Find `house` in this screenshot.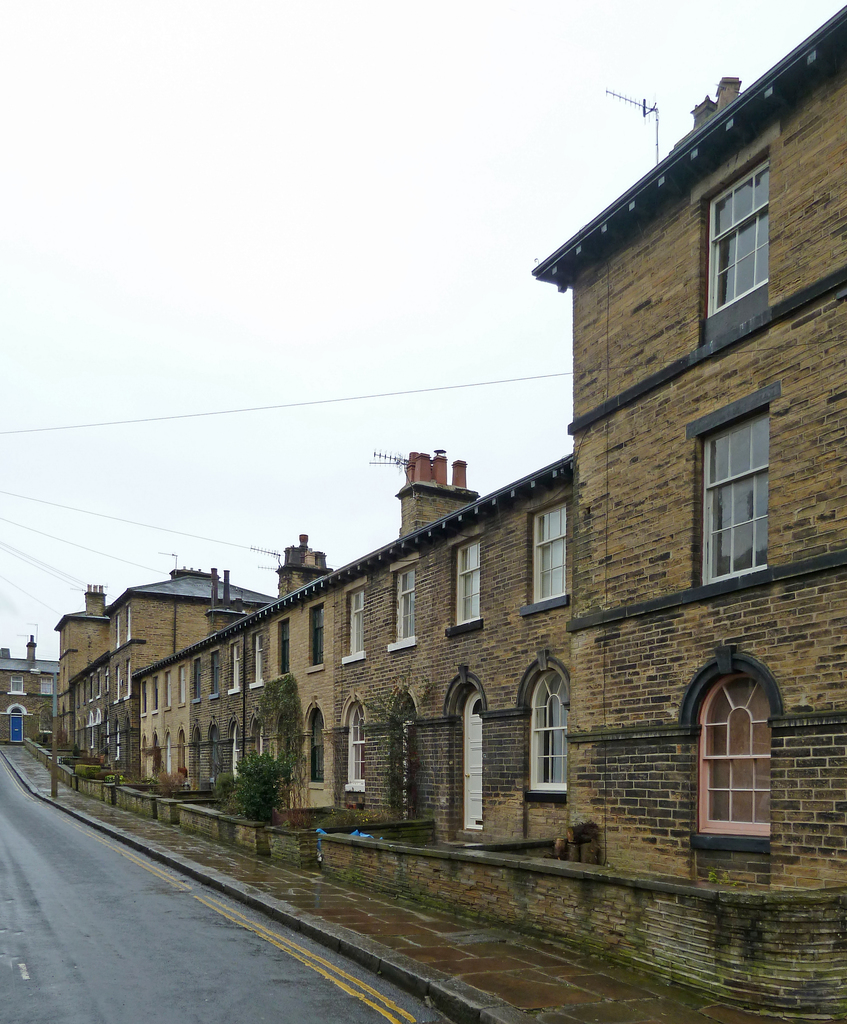
The bounding box for `house` is crop(559, 73, 846, 876).
